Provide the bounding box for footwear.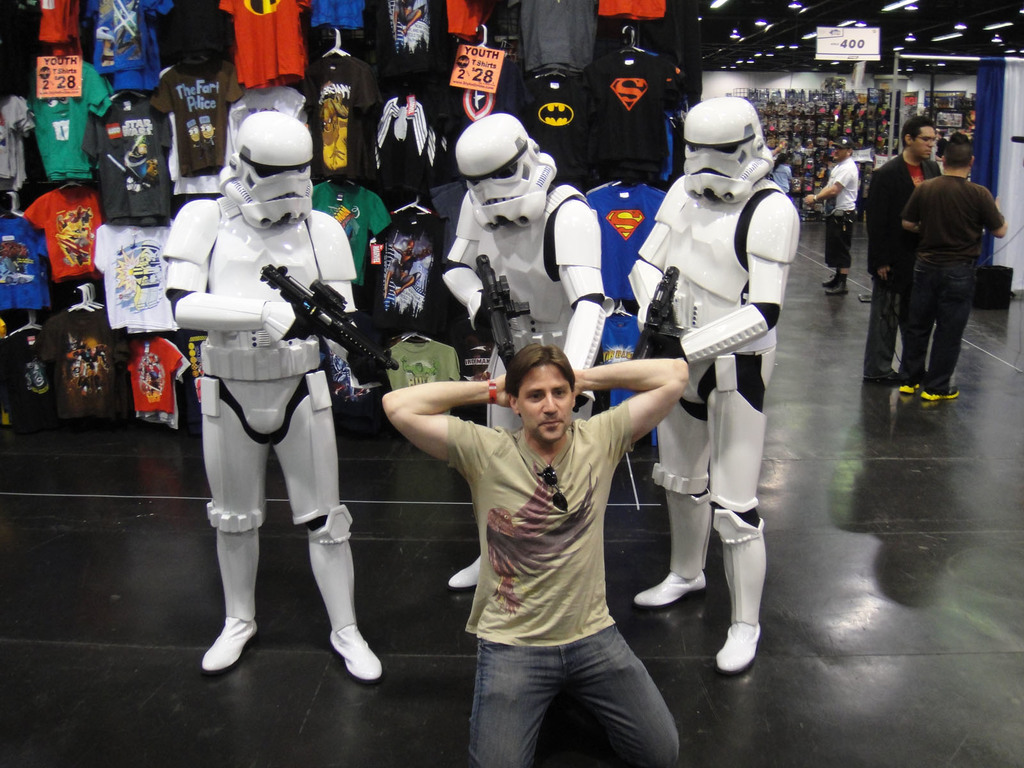
x1=925 y1=389 x2=967 y2=400.
